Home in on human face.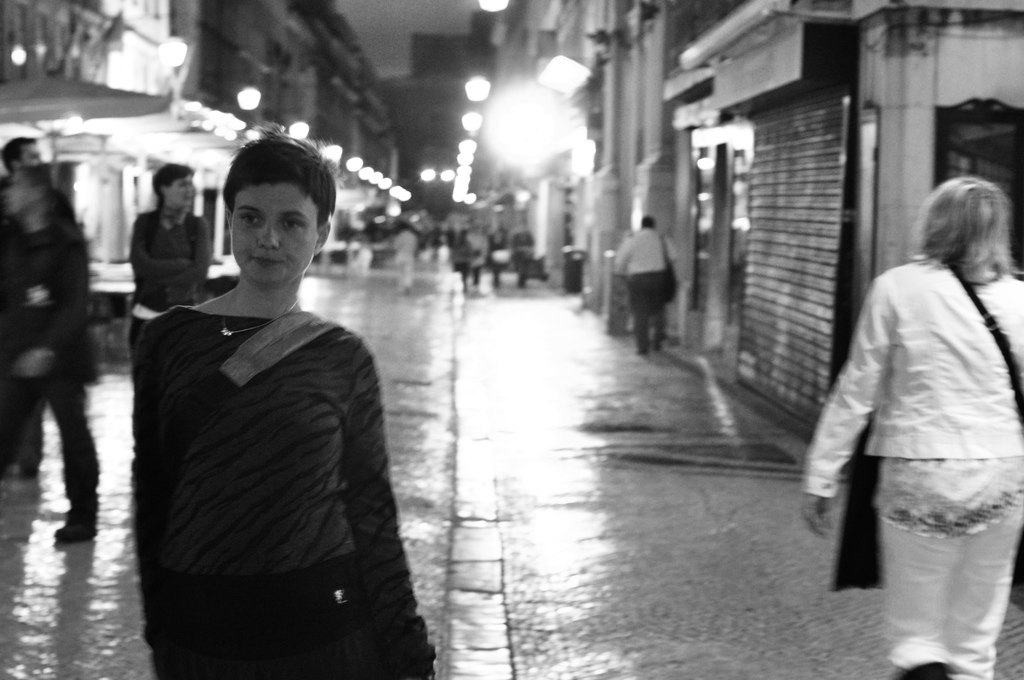
Homed in at <bbox>0, 168, 30, 211</bbox>.
